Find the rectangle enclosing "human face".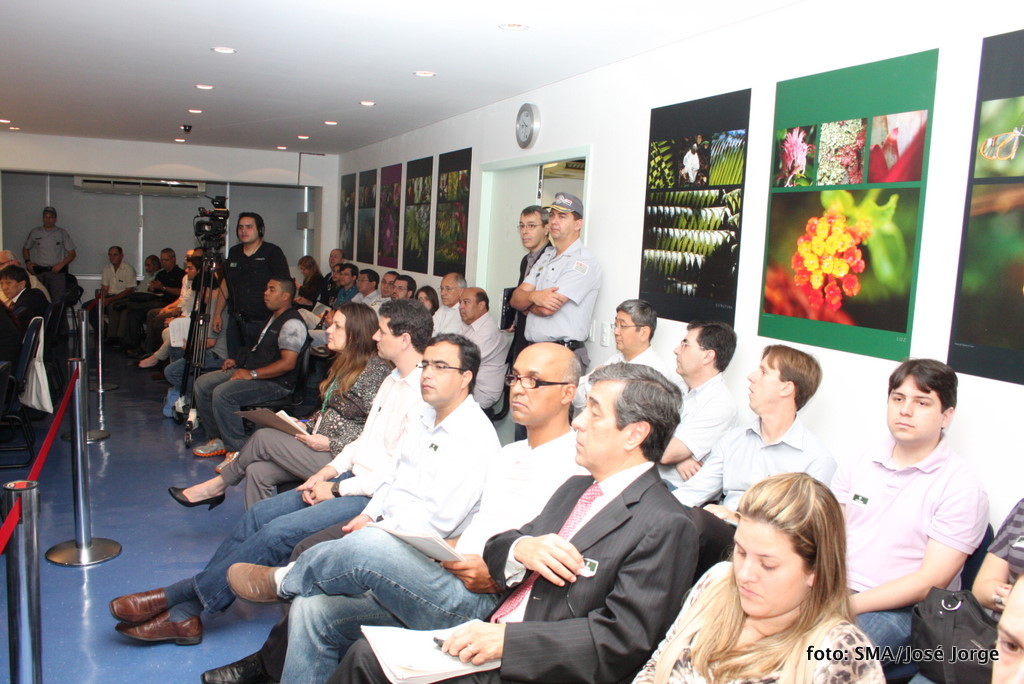
bbox=[331, 264, 339, 281].
